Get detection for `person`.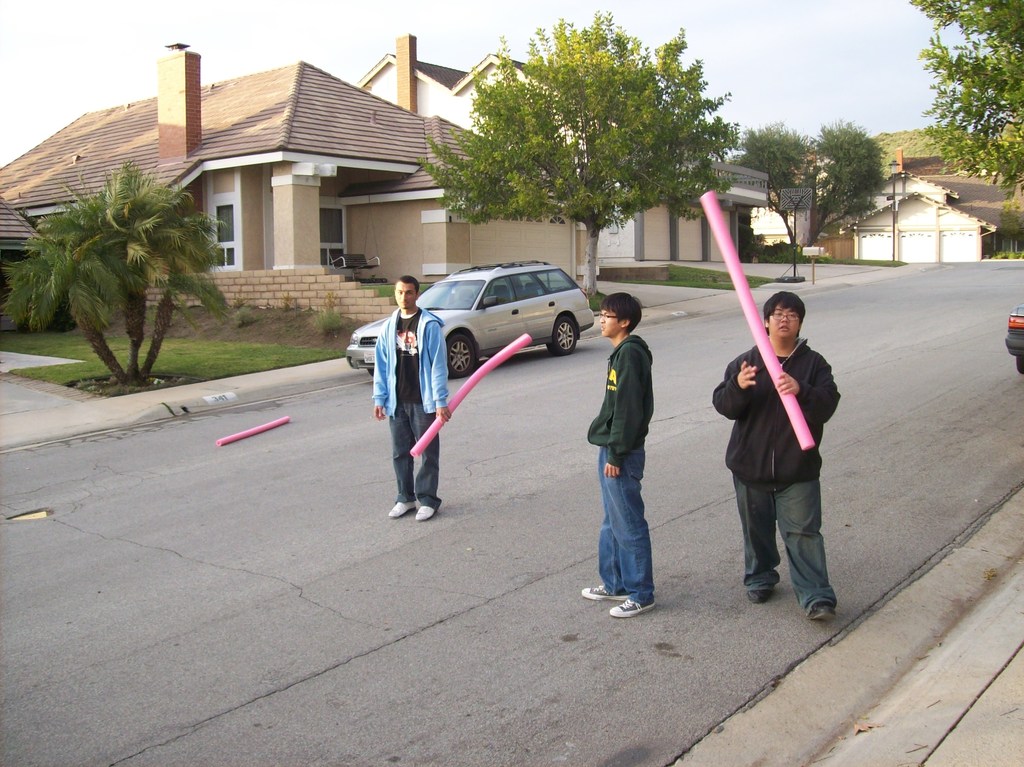
Detection: x1=707 y1=288 x2=845 y2=624.
